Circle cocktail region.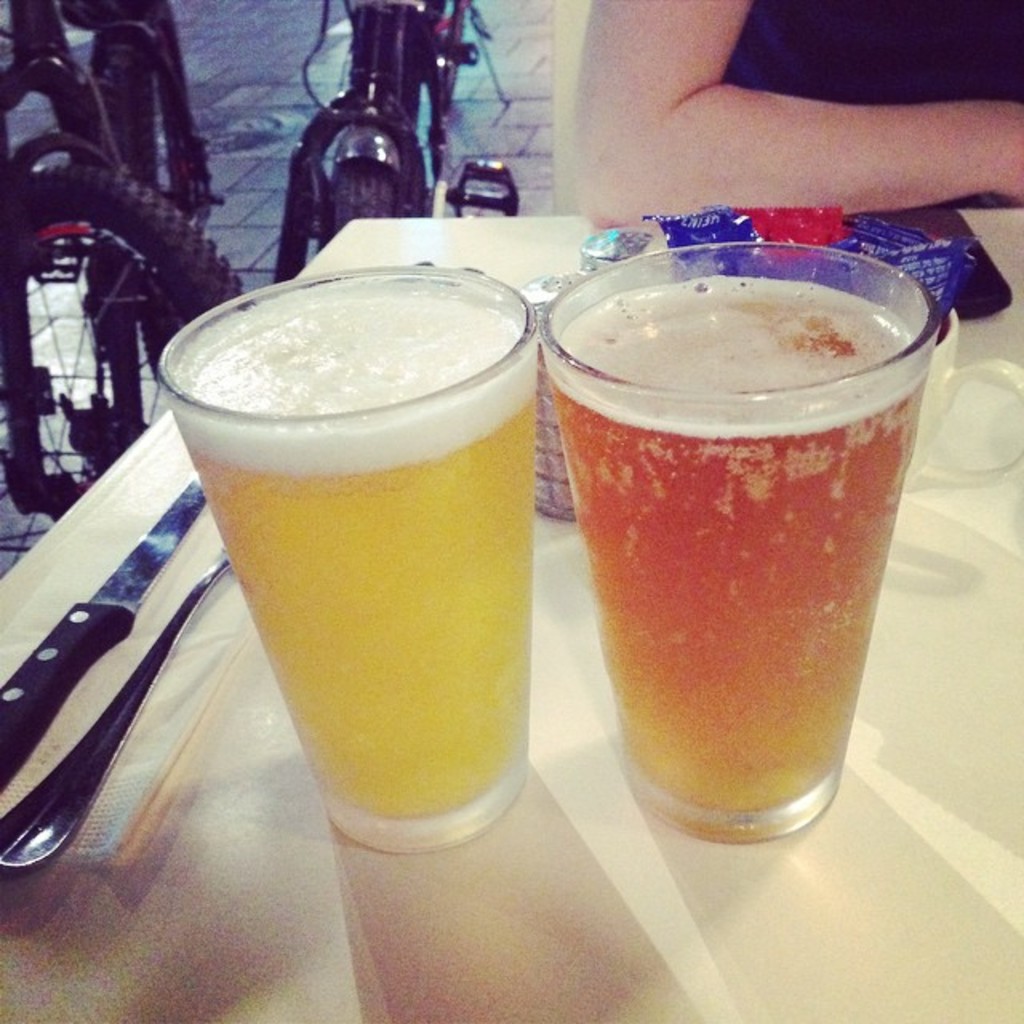
Region: bbox=(154, 266, 549, 848).
